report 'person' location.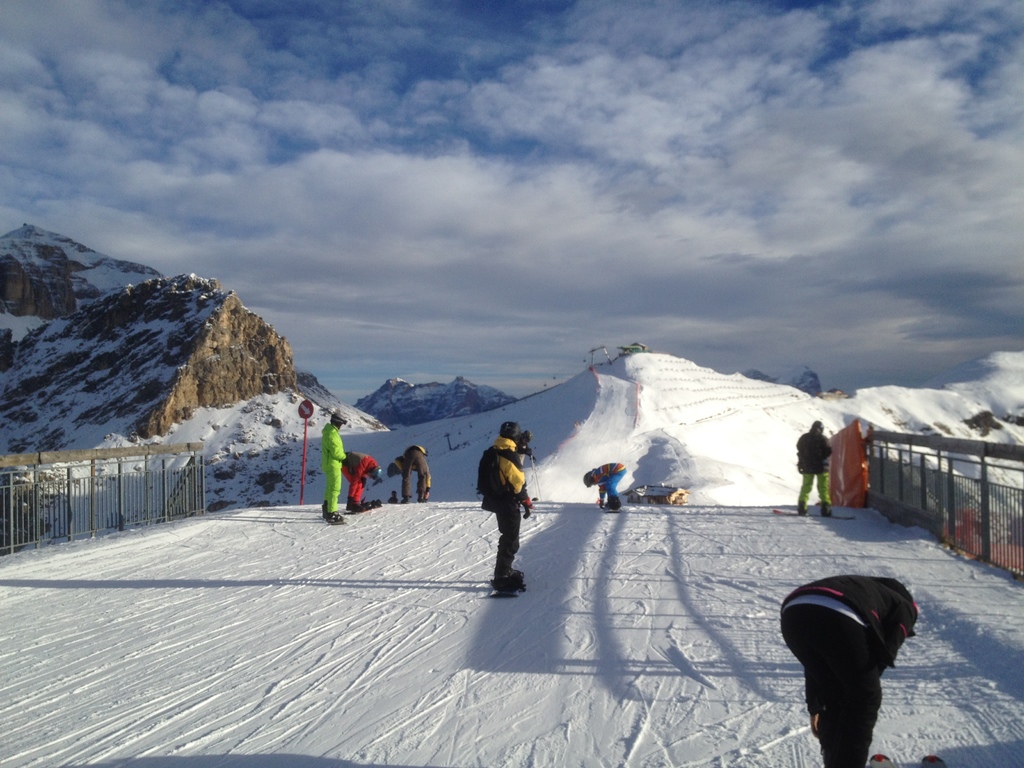
Report: <box>582,467,623,515</box>.
